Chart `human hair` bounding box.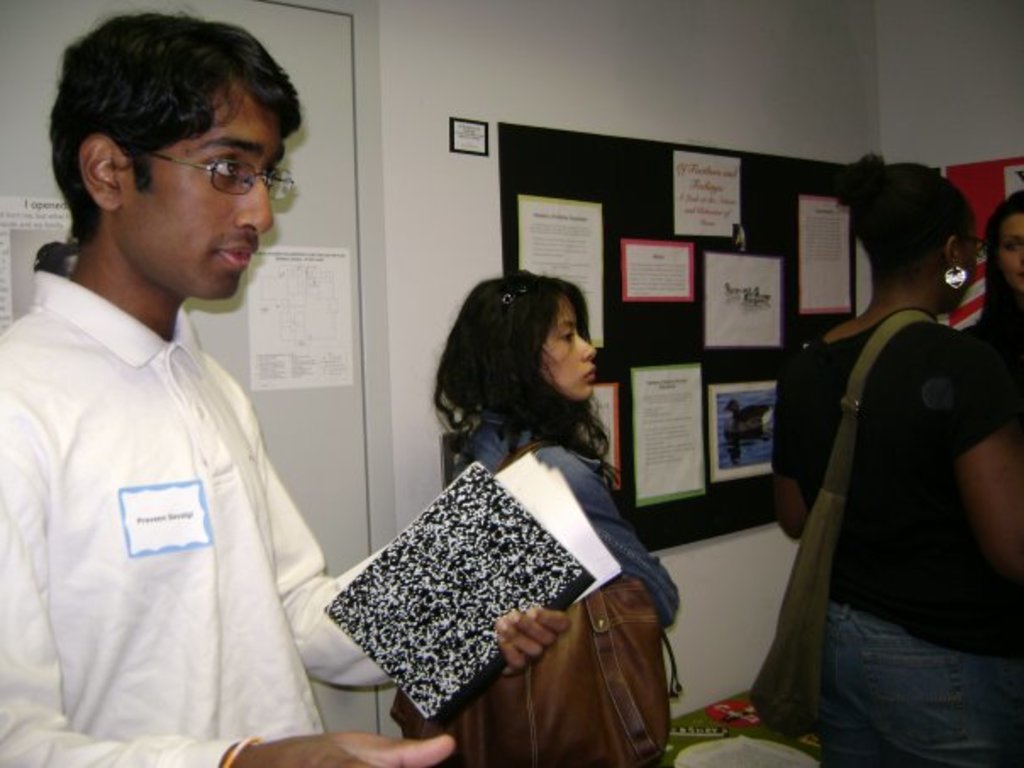
Charted: 434, 270, 610, 476.
